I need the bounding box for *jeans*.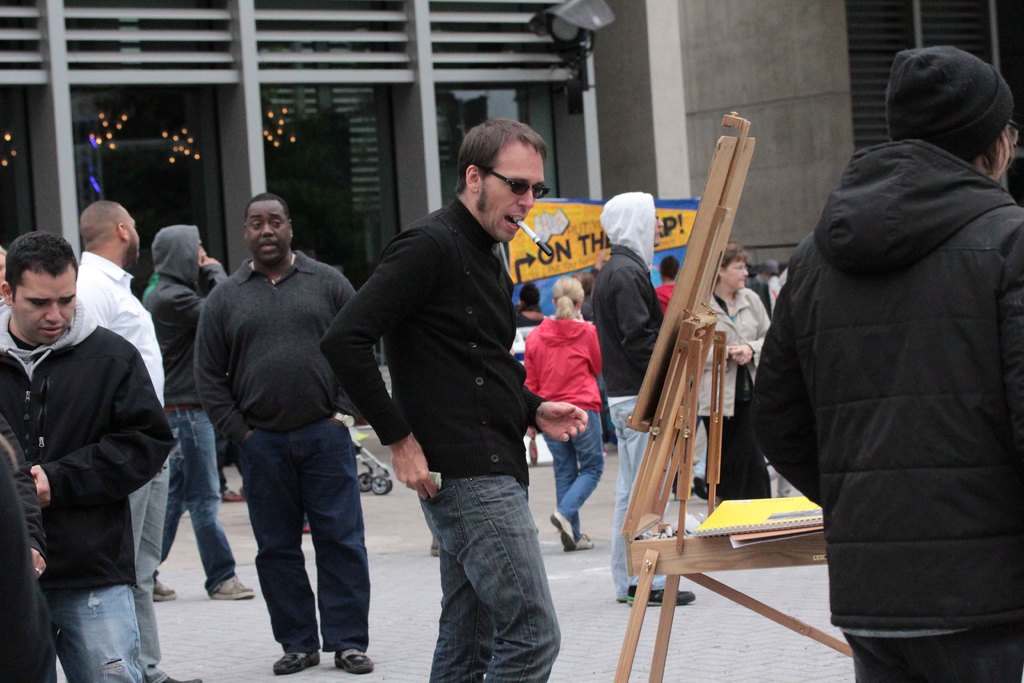
Here it is: 154, 399, 238, 592.
